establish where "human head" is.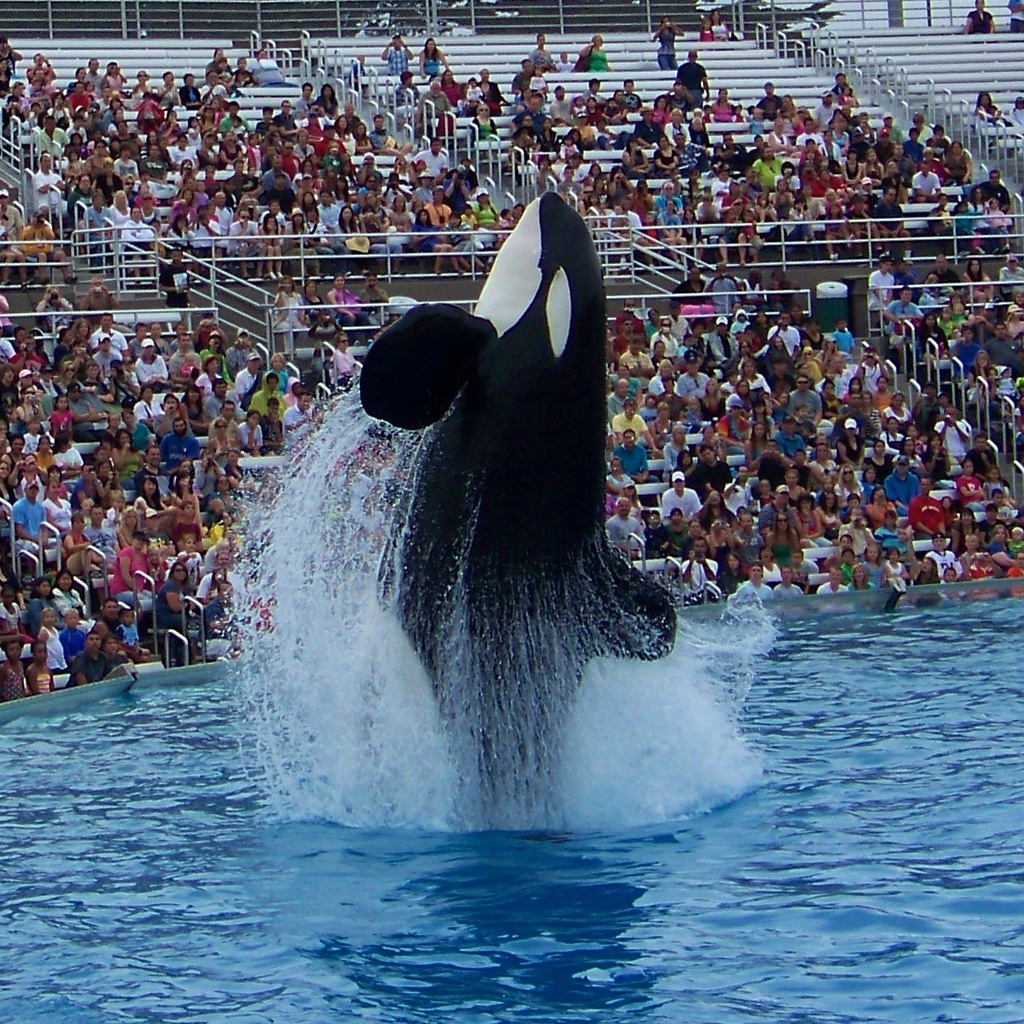
Established at rect(986, 472, 1001, 485).
